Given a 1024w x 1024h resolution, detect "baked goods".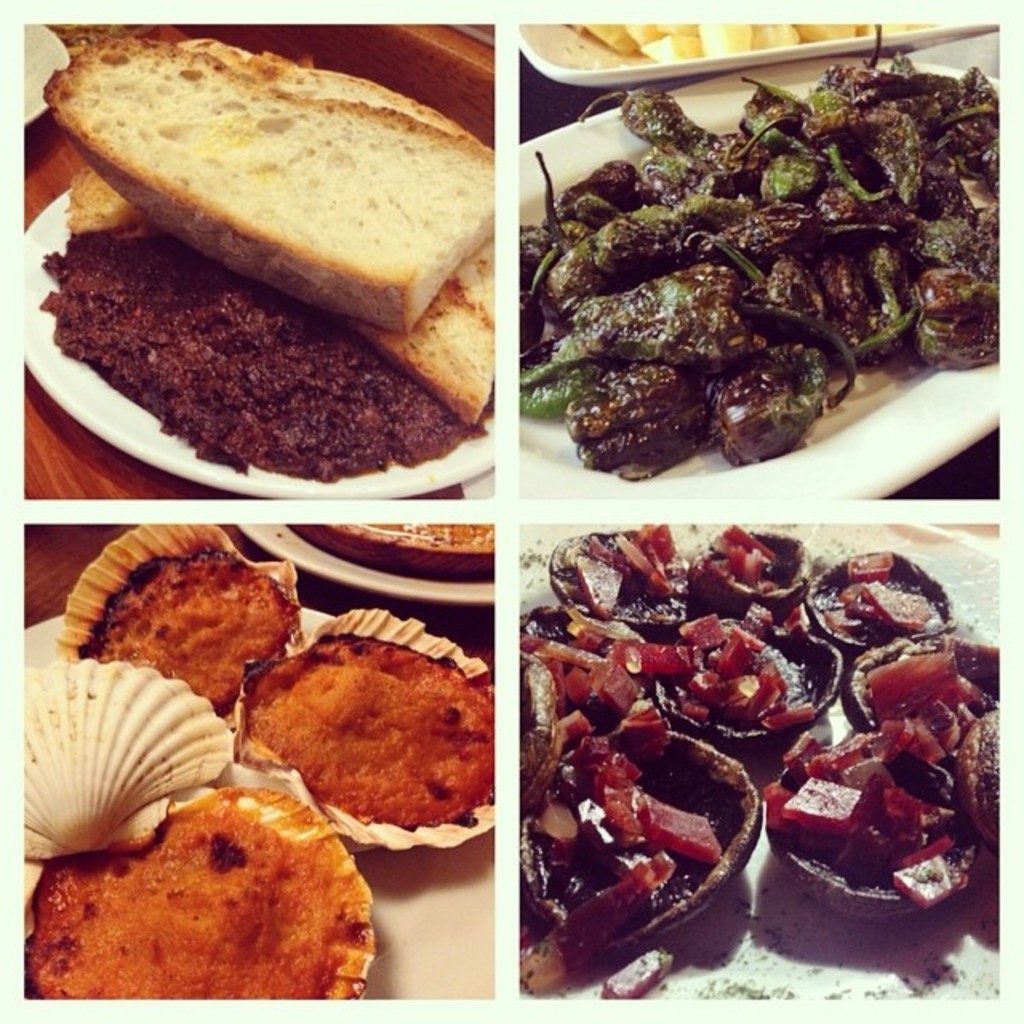
box=[86, 557, 298, 714].
